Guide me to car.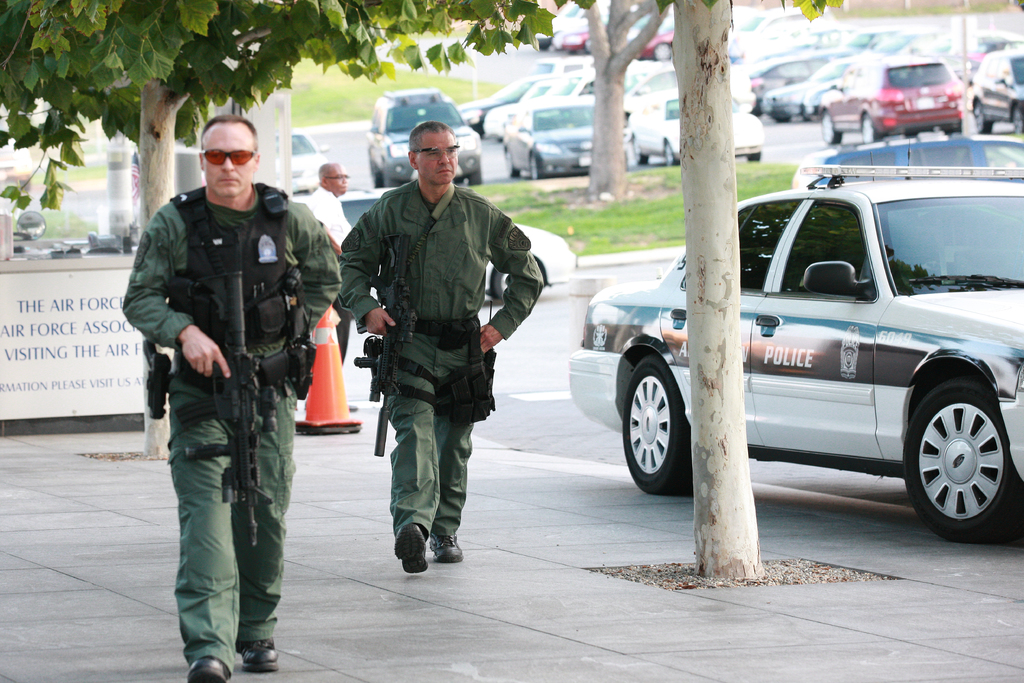
Guidance: bbox=[0, 126, 31, 190].
